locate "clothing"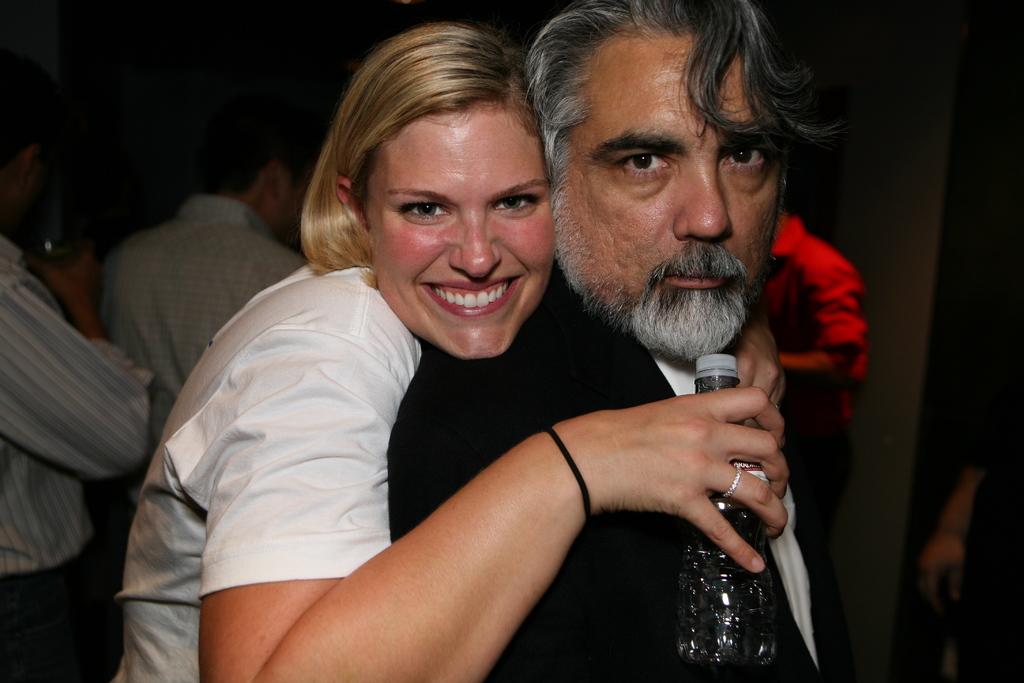
region(106, 195, 305, 452)
